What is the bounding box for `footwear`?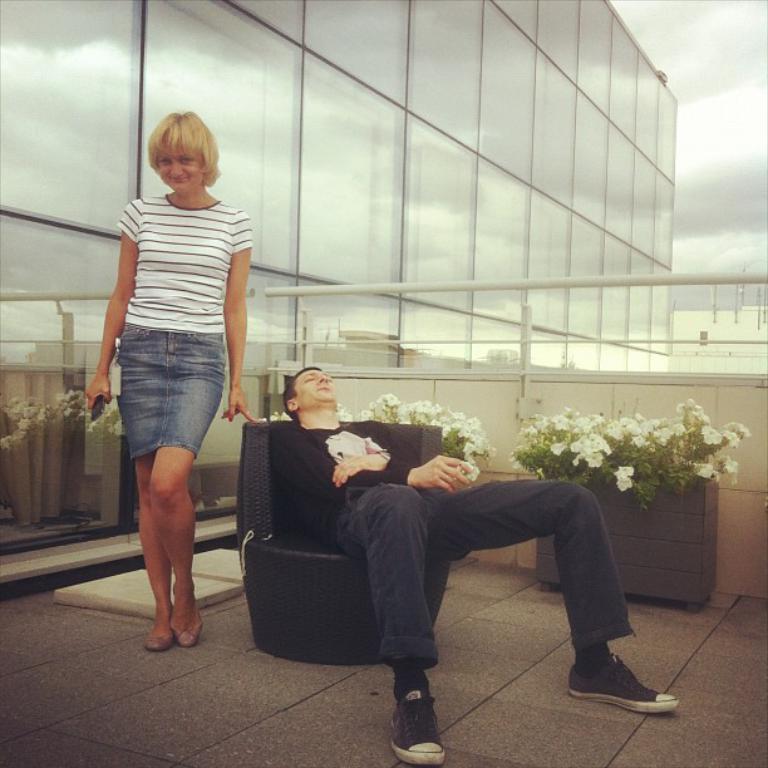
143, 625, 172, 653.
